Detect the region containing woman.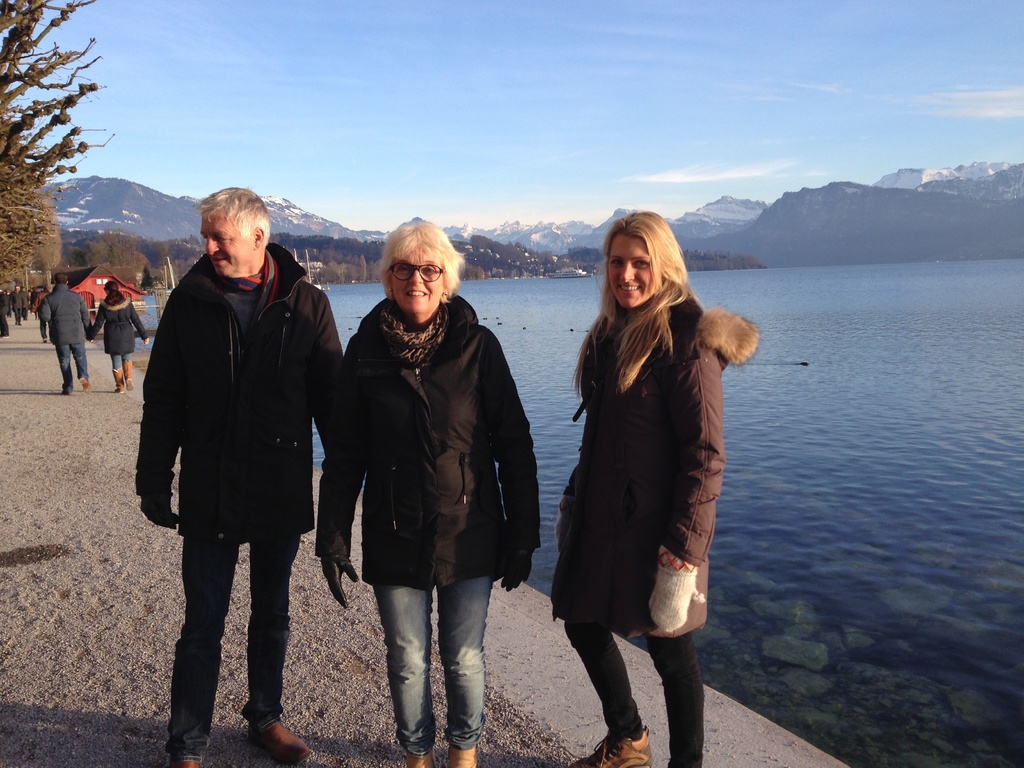
(x1=547, y1=224, x2=733, y2=744).
